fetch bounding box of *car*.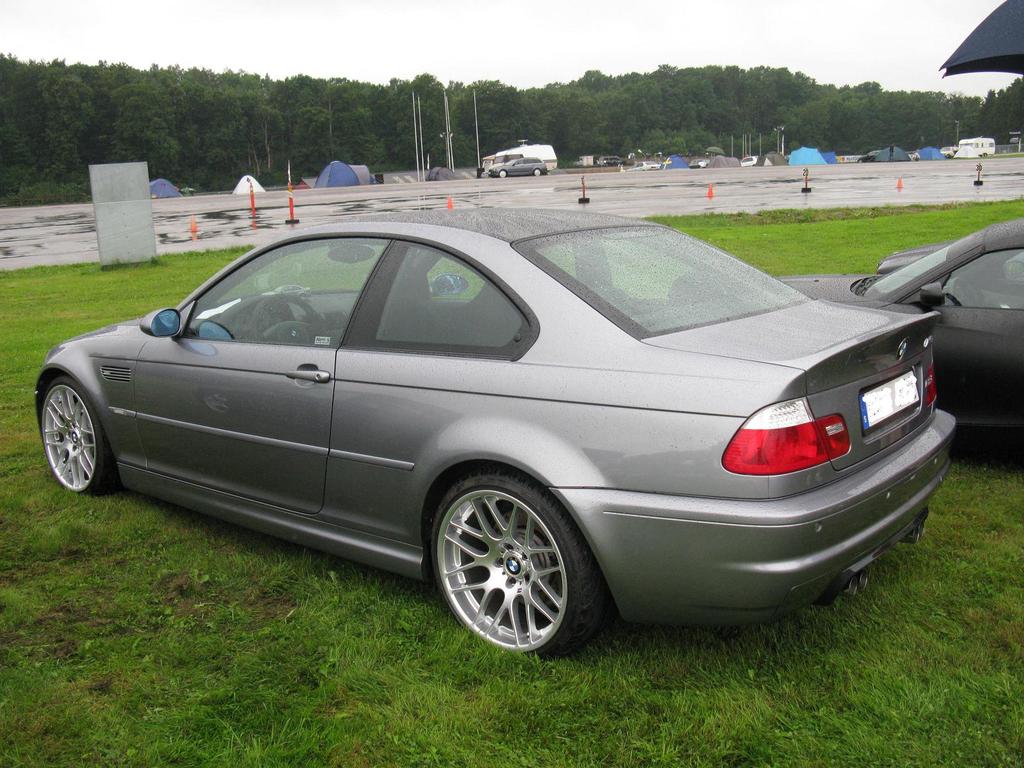
Bbox: box=[35, 206, 958, 659].
